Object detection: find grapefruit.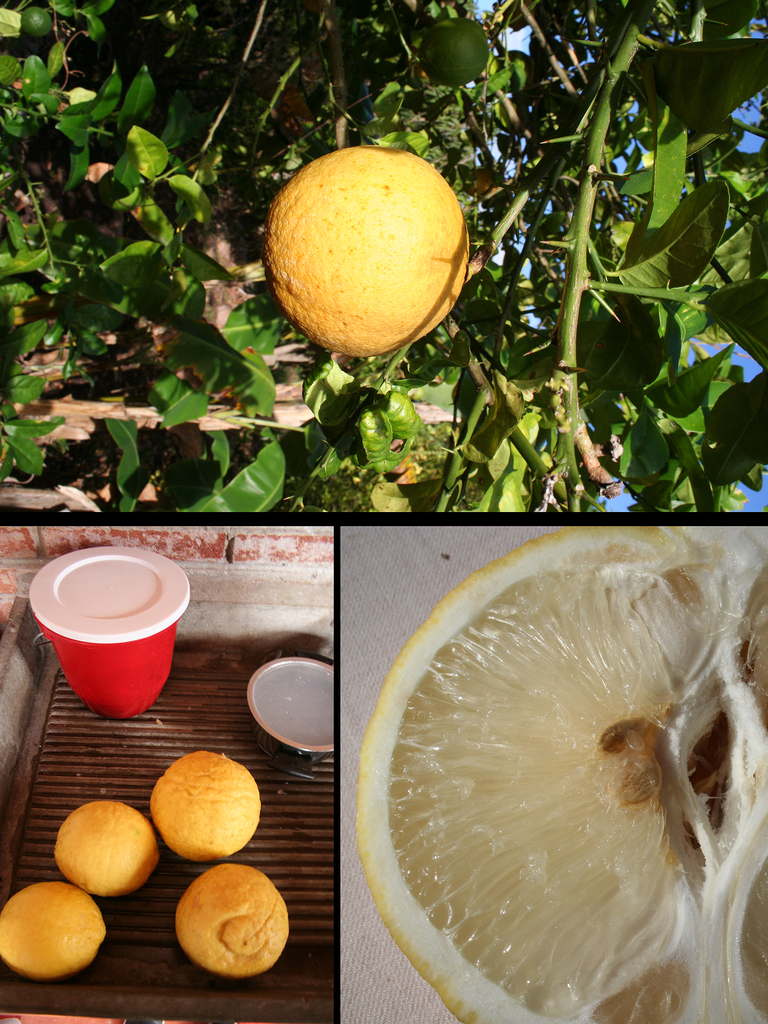
bbox=[150, 750, 257, 863].
